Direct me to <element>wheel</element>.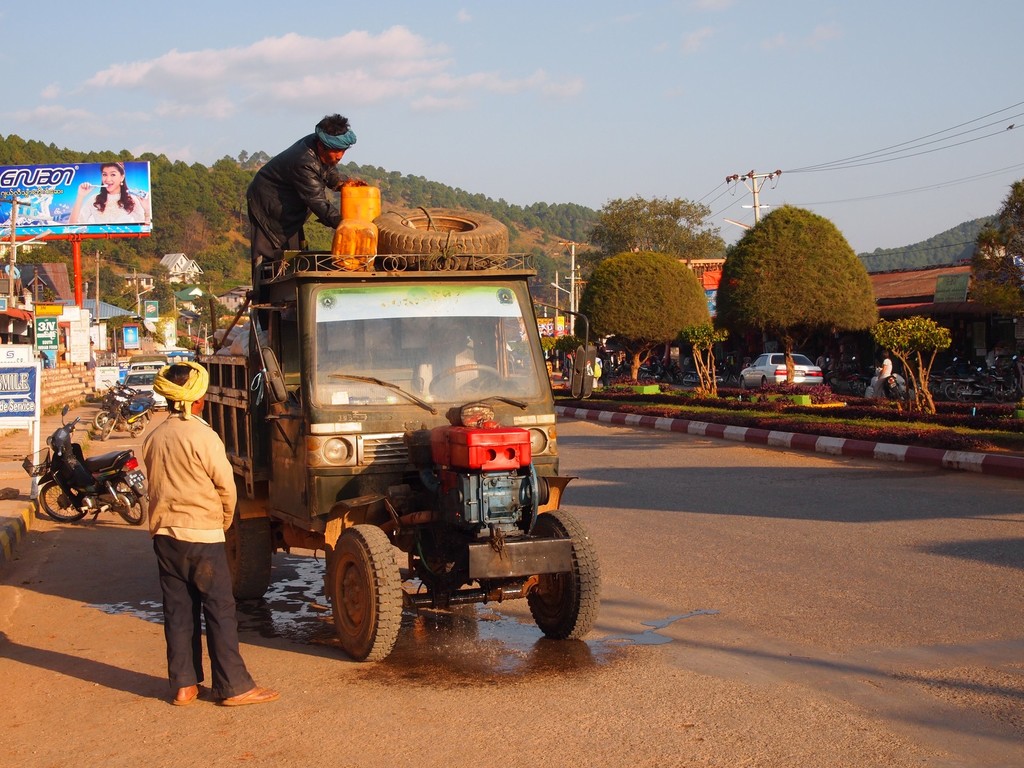
Direction: 112/477/144/524.
